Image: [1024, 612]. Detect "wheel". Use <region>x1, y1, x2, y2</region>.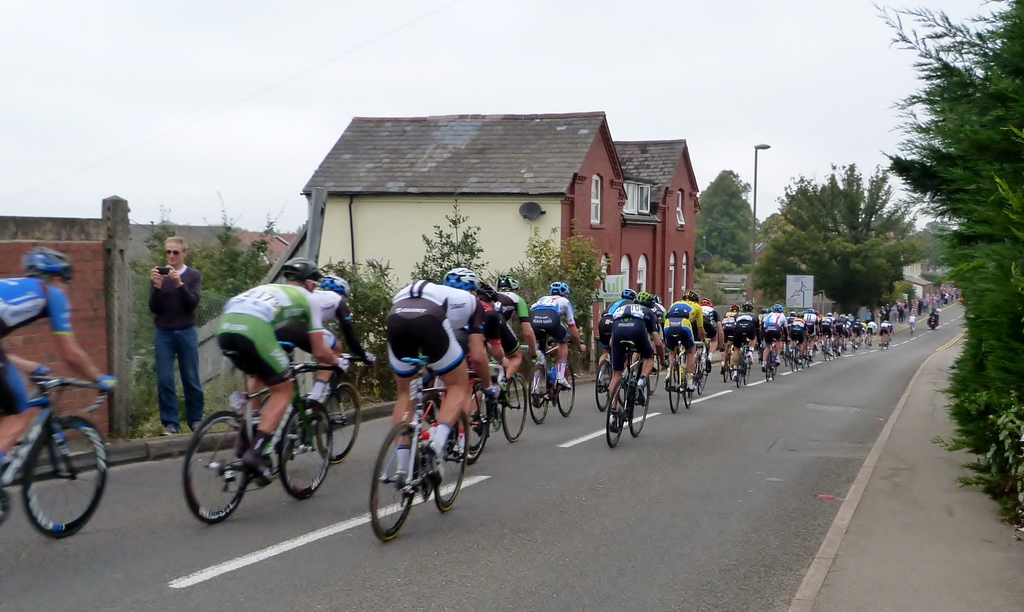
<region>21, 417, 108, 542</region>.
